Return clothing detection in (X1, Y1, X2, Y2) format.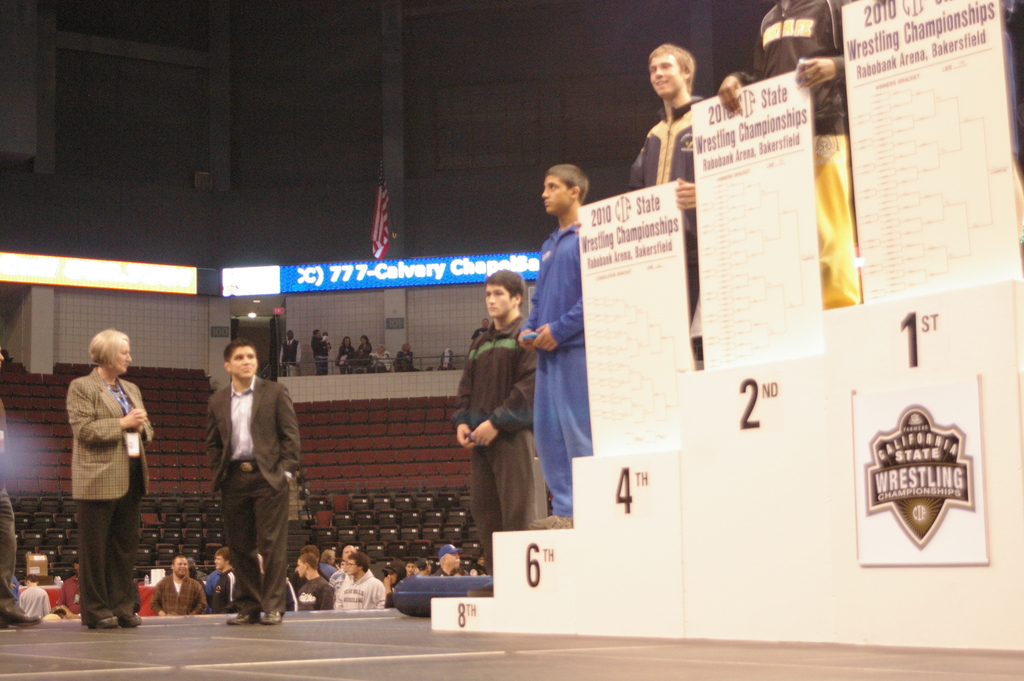
(205, 364, 307, 619).
